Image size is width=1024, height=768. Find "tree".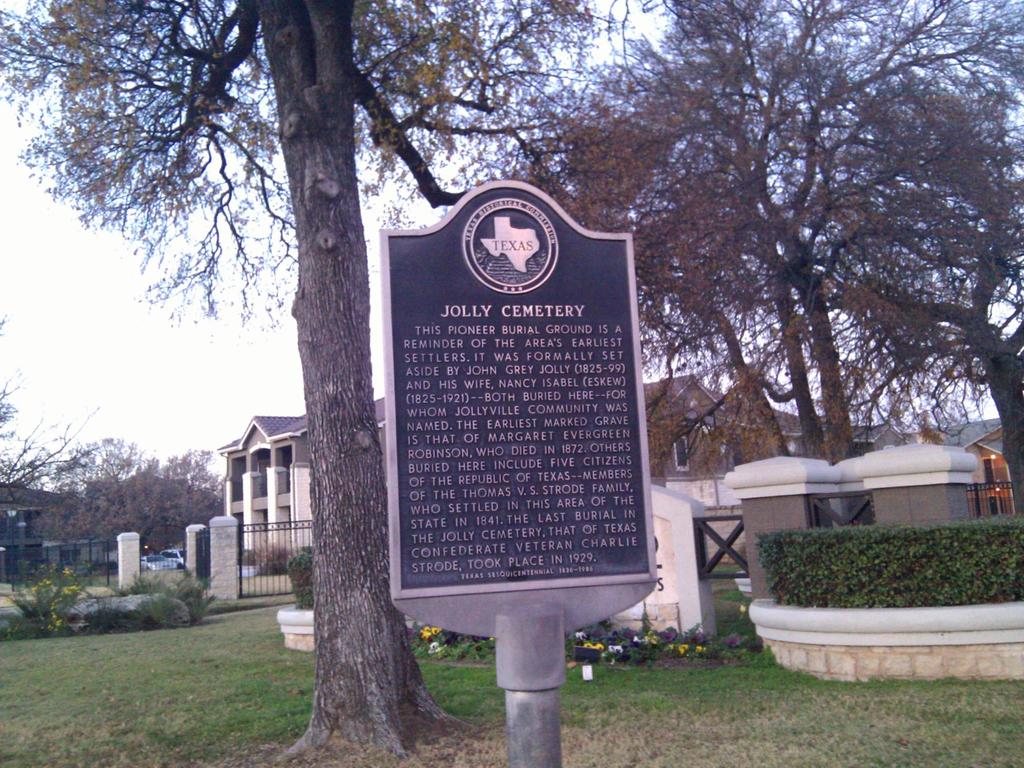
(0,0,625,760).
